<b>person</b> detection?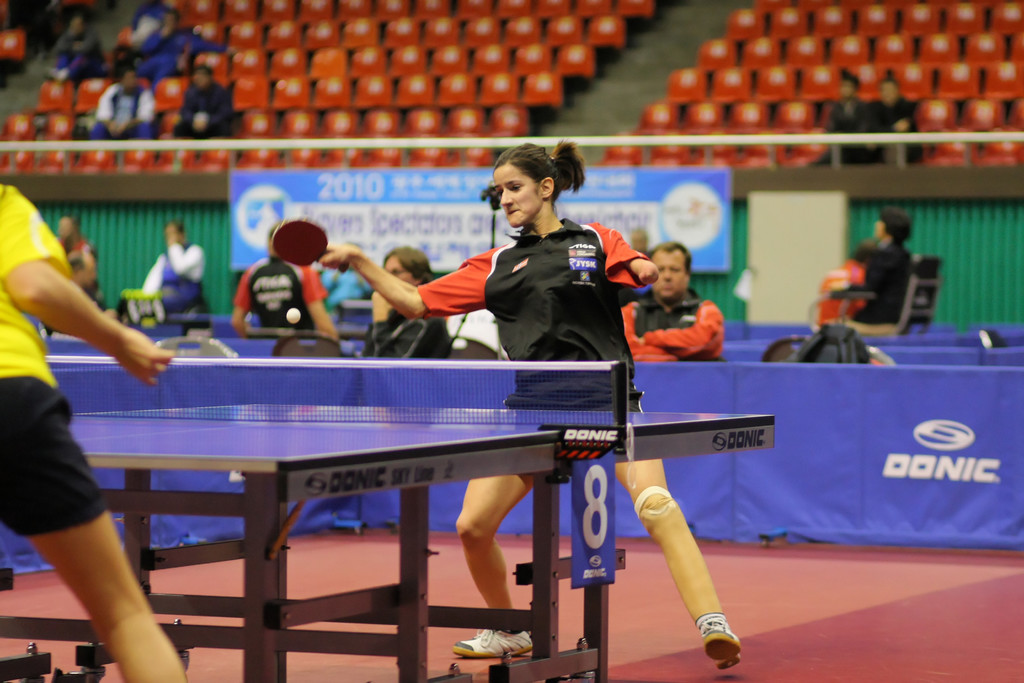
<bbox>606, 241, 723, 367</bbox>
